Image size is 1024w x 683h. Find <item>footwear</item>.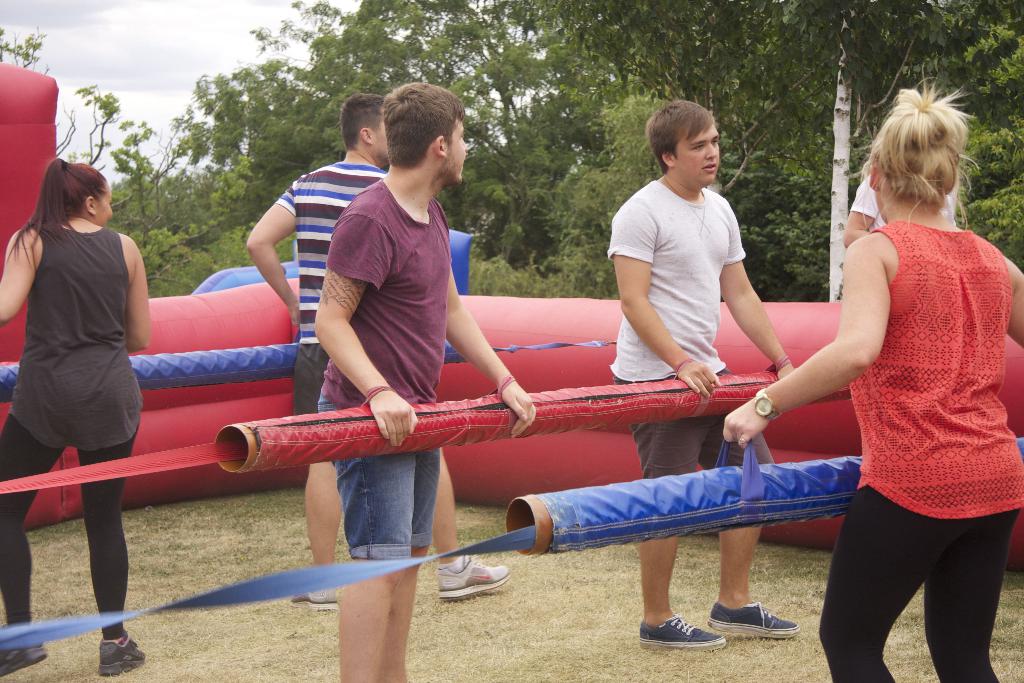
region(638, 616, 728, 649).
